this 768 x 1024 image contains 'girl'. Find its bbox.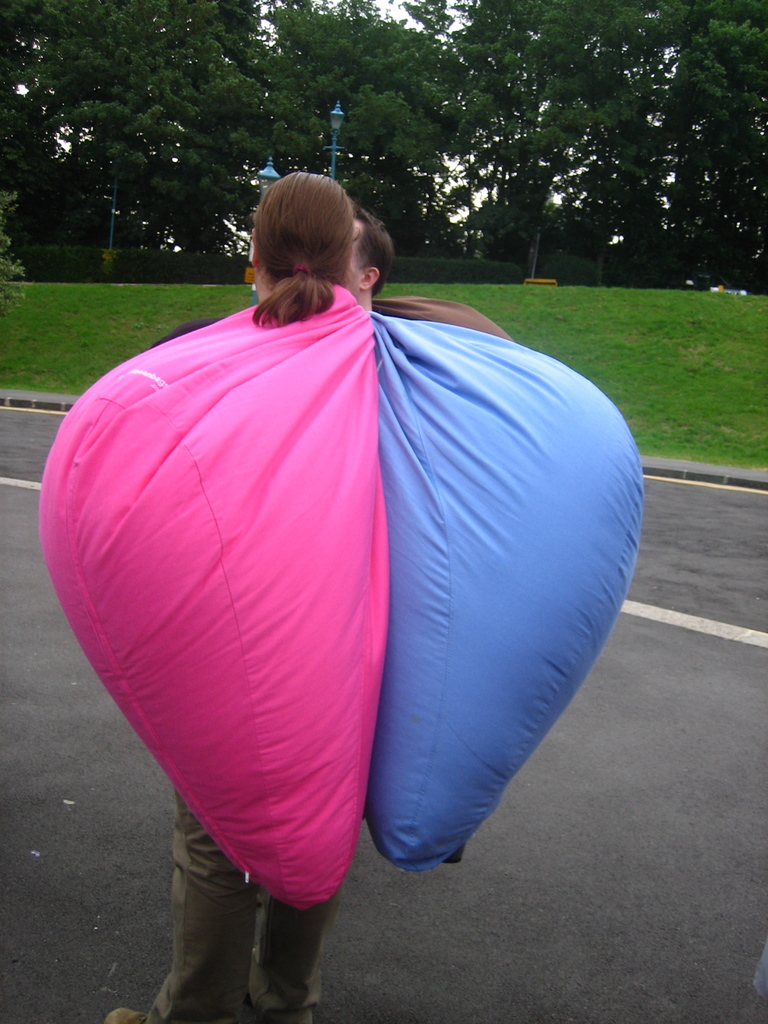
106:171:352:1023.
